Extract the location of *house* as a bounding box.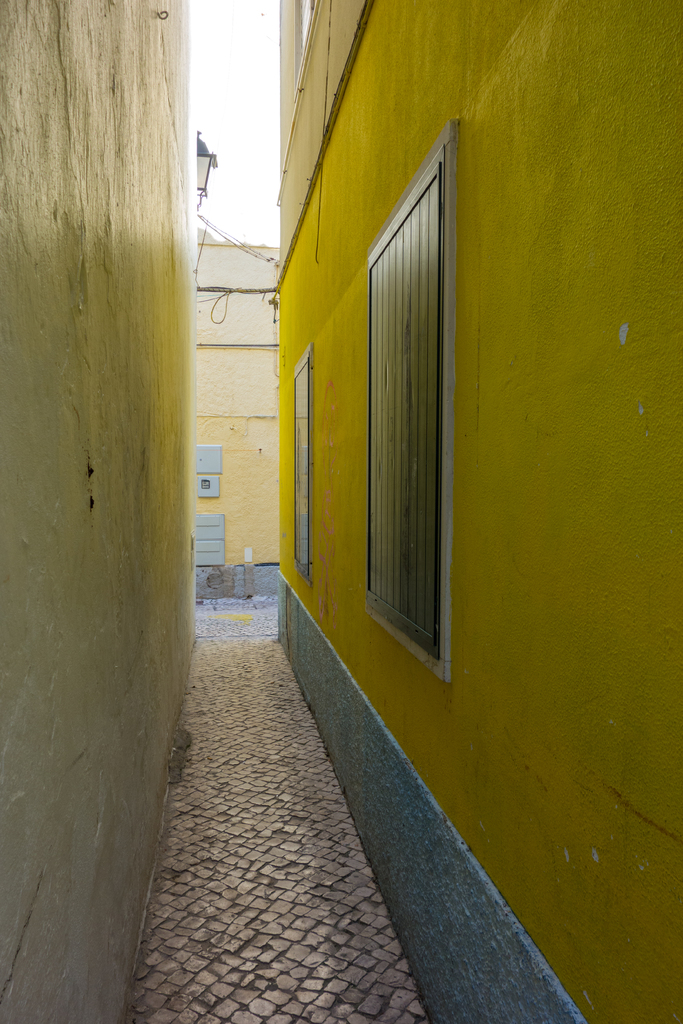
(left=192, top=241, right=281, bottom=600).
